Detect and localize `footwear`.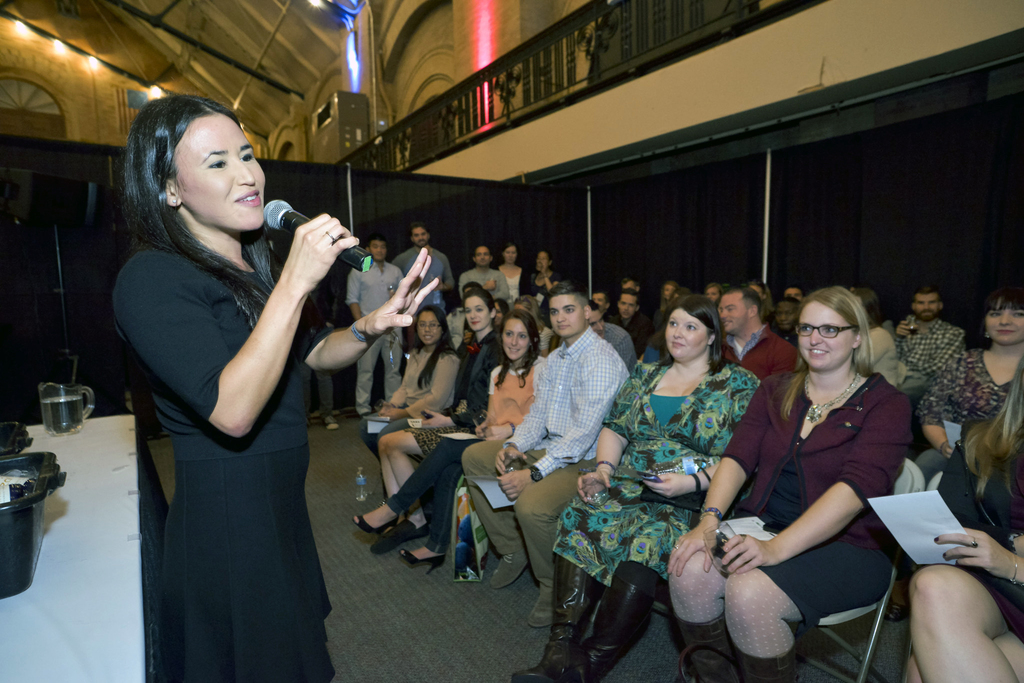
Localized at 396,548,446,573.
